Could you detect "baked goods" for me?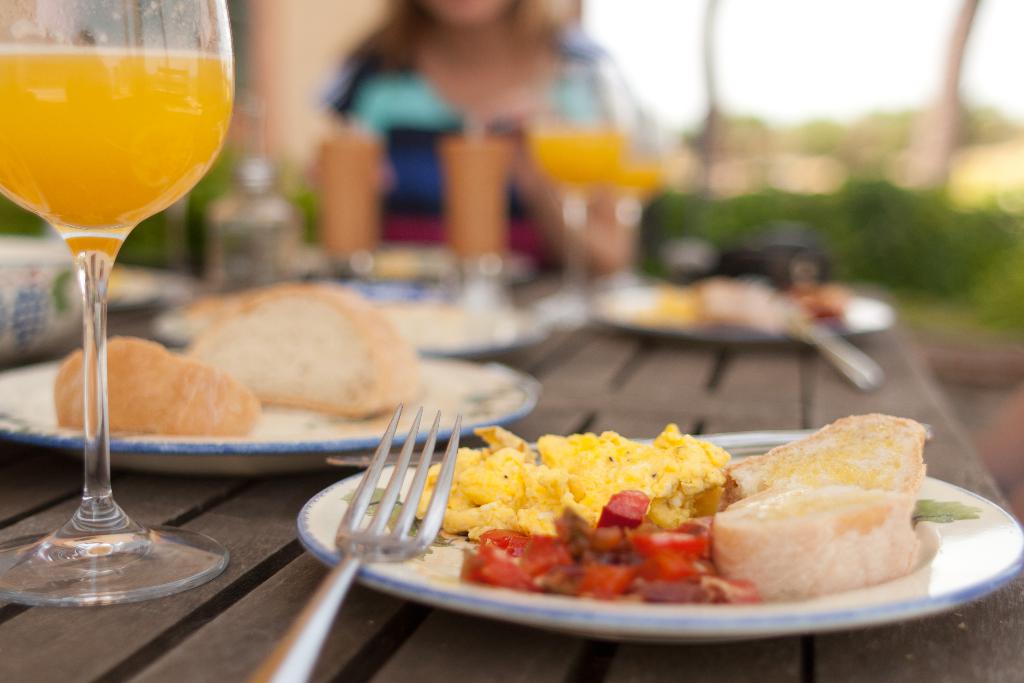
Detection result: select_region(56, 336, 262, 433).
